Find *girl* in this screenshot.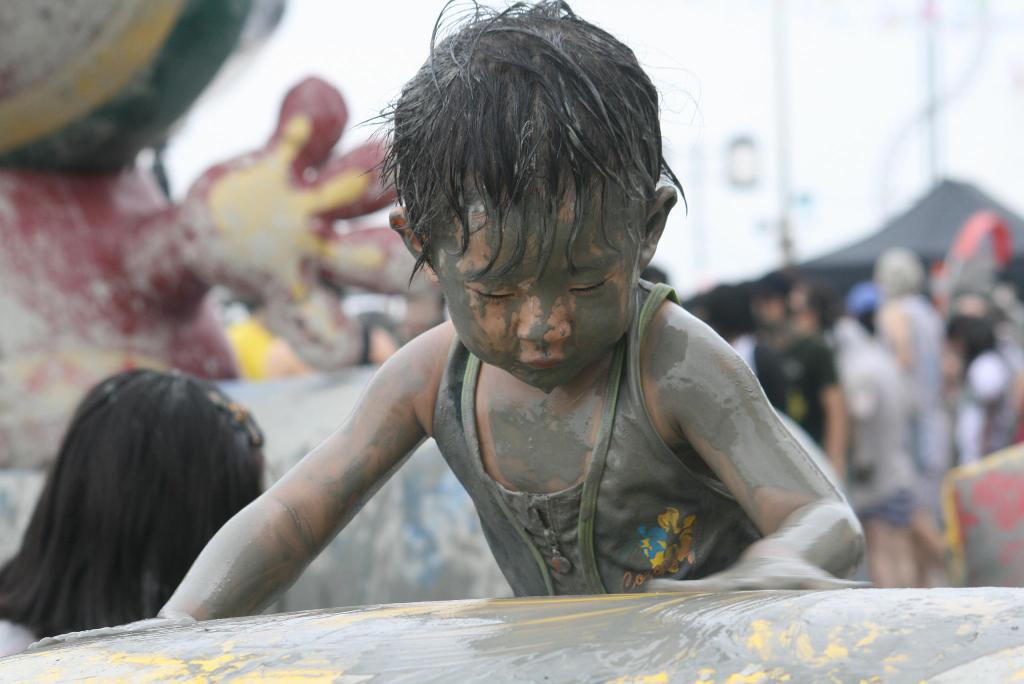
The bounding box for *girl* is [0,370,271,637].
